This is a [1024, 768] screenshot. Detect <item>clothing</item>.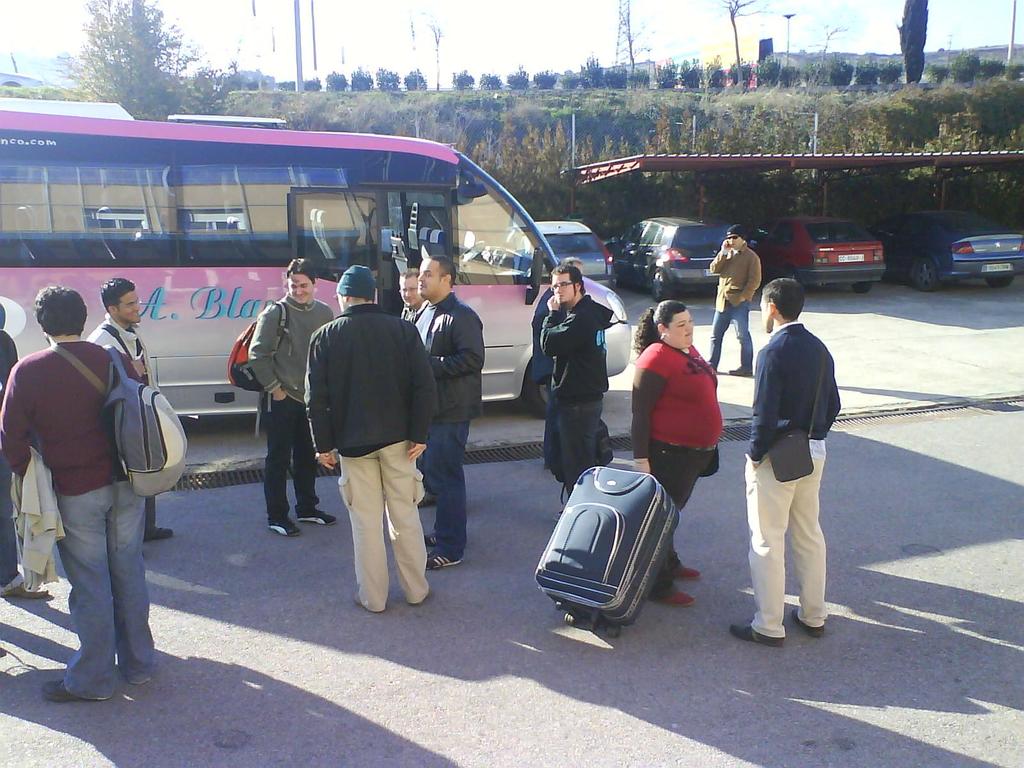
x1=635, y1=341, x2=716, y2=516.
